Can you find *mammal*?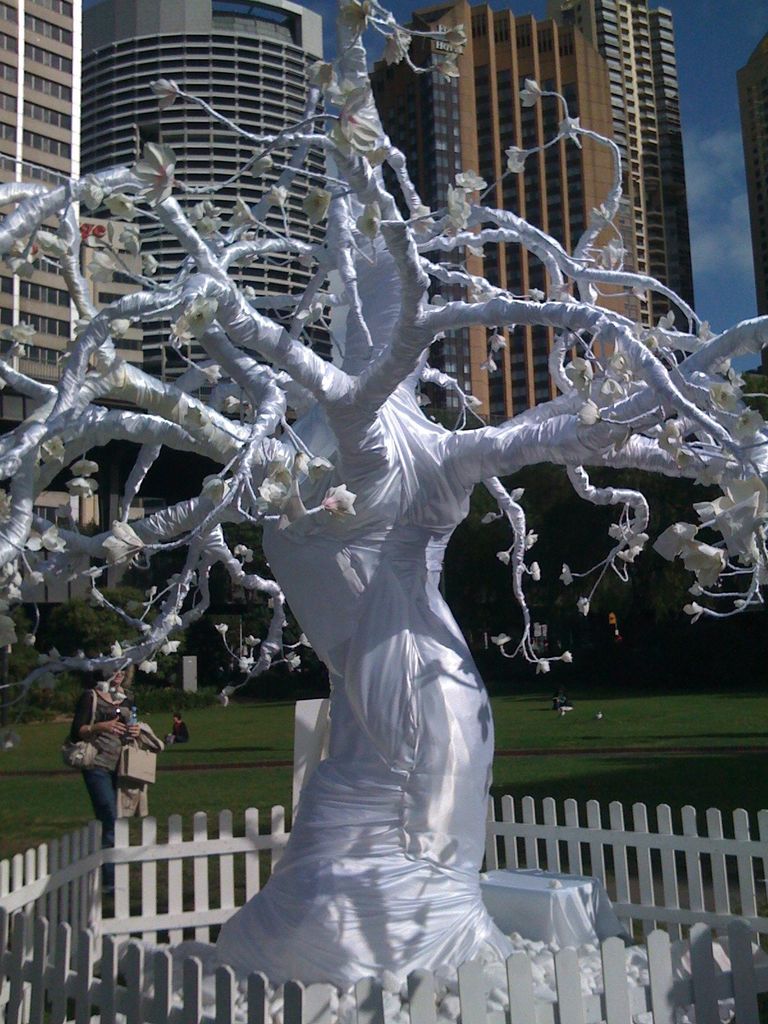
Yes, bounding box: left=555, top=686, right=574, bottom=709.
